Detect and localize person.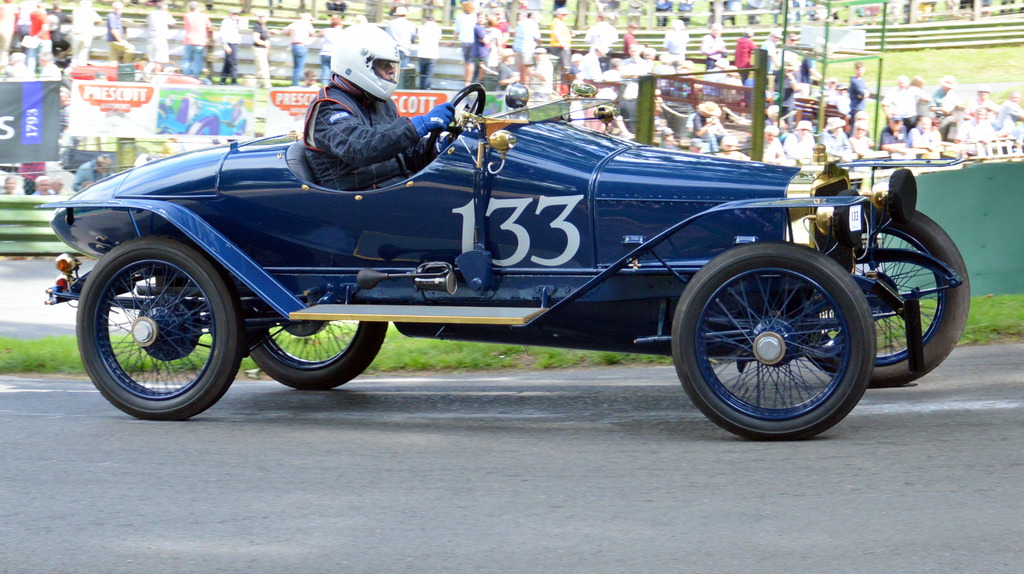
Localized at l=282, t=53, r=441, b=194.
